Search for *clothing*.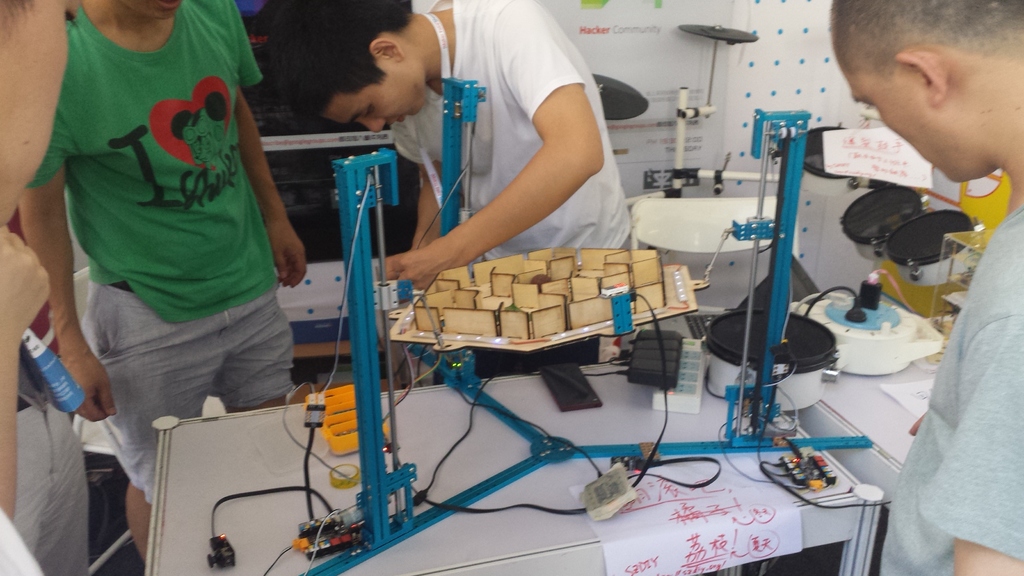
Found at <box>10,205,97,575</box>.
